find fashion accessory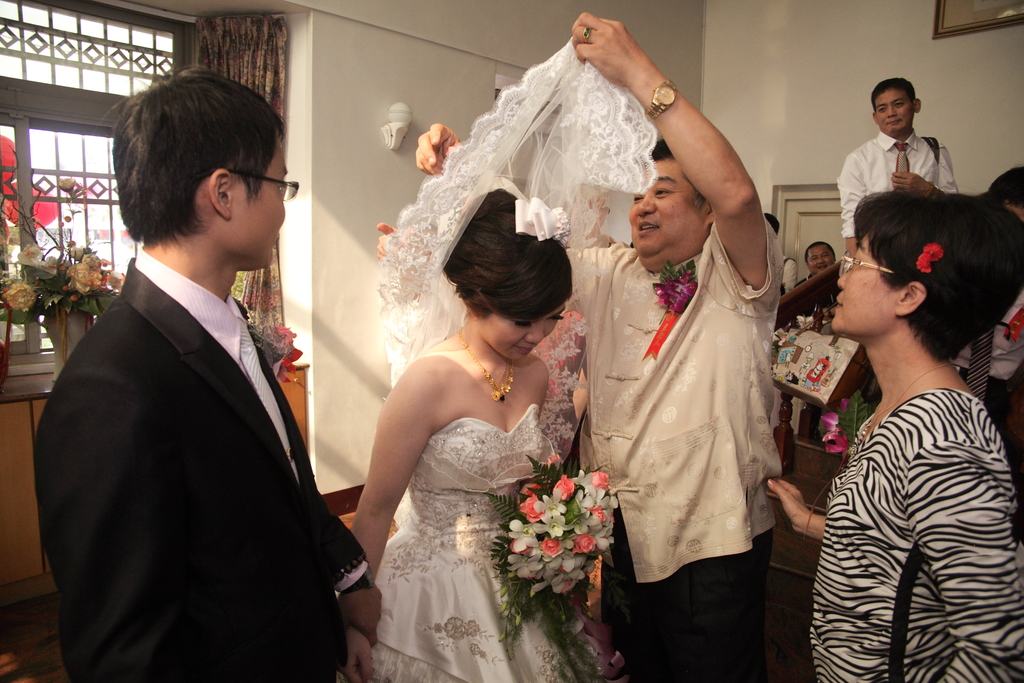
[238,323,293,465]
